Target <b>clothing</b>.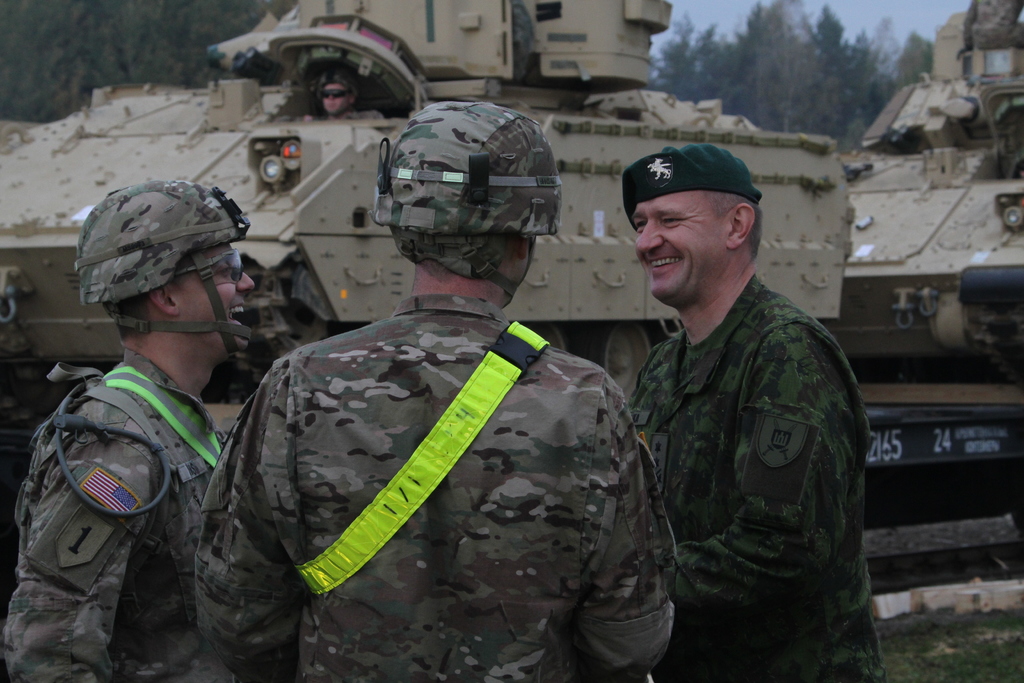
Target region: region(189, 293, 674, 682).
